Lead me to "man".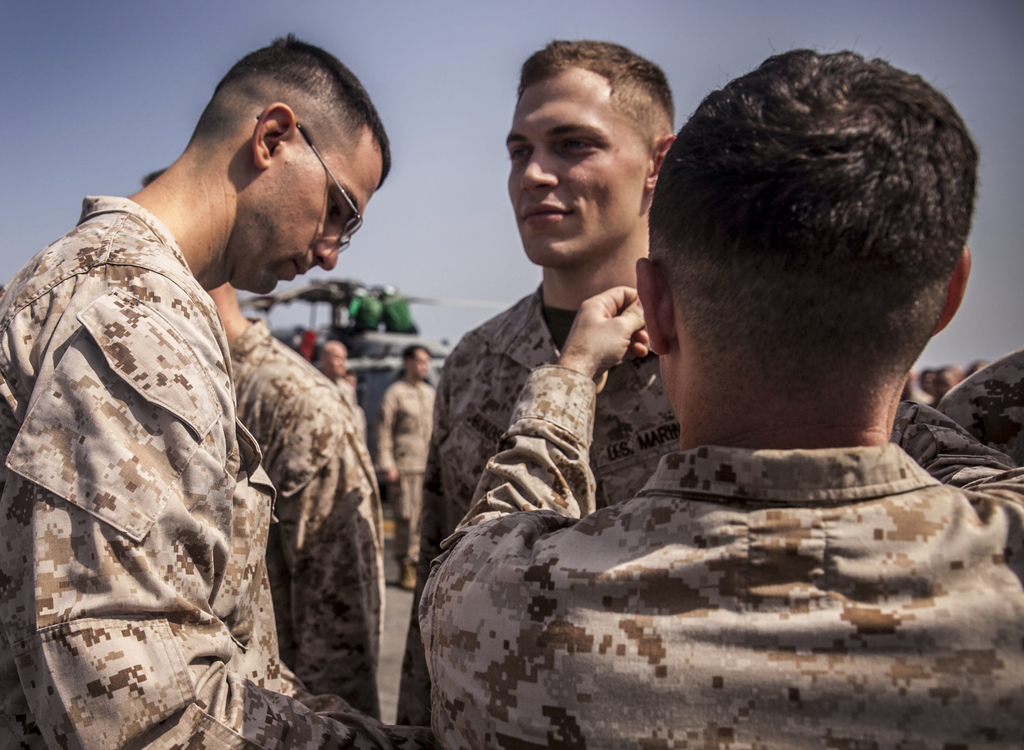
Lead to locate(139, 162, 396, 749).
